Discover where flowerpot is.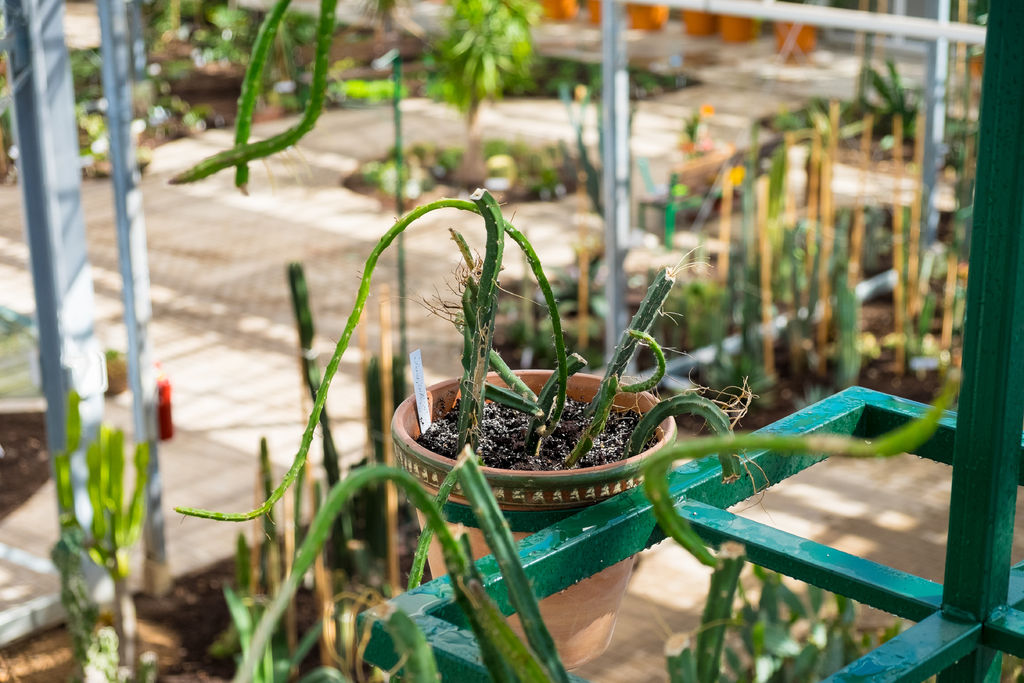
Discovered at left=628, top=3, right=668, bottom=34.
